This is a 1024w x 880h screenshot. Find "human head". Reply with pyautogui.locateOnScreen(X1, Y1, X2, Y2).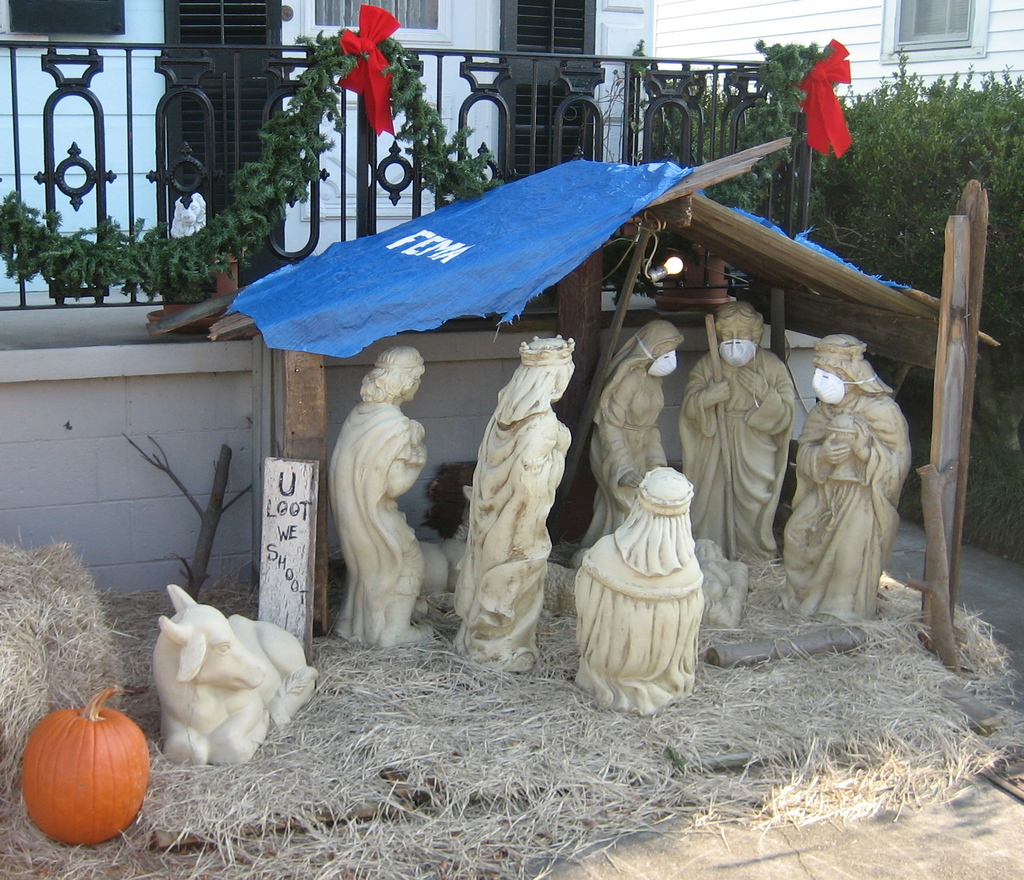
pyautogui.locateOnScreen(632, 323, 684, 378).
